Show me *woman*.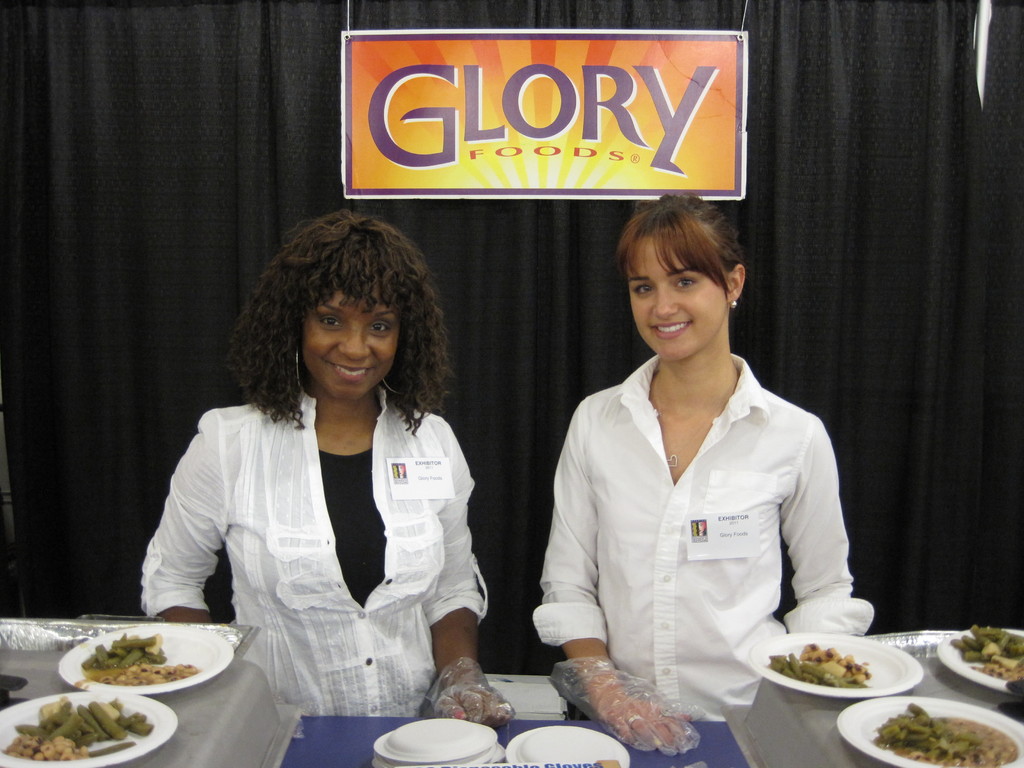
*woman* is here: x1=141 y1=227 x2=506 y2=735.
